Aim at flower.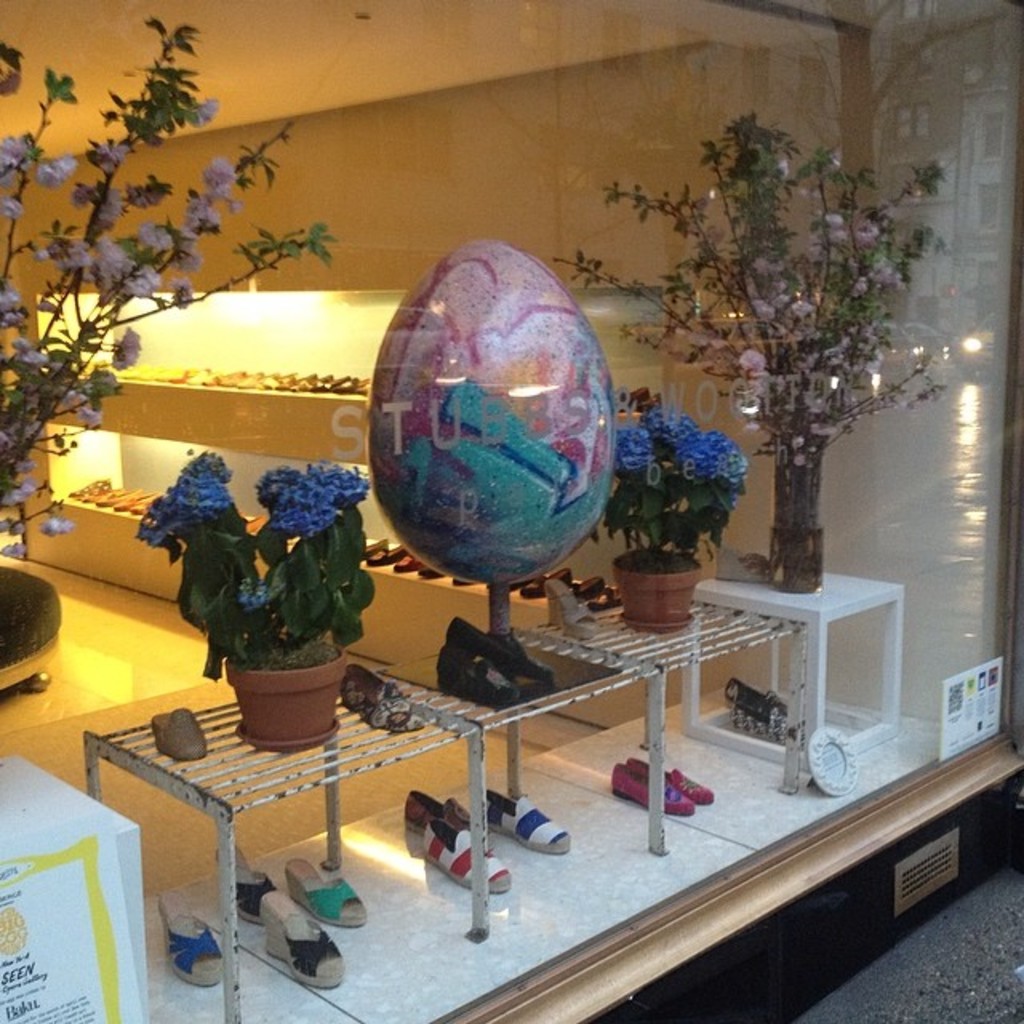
Aimed at 141, 221, 170, 258.
